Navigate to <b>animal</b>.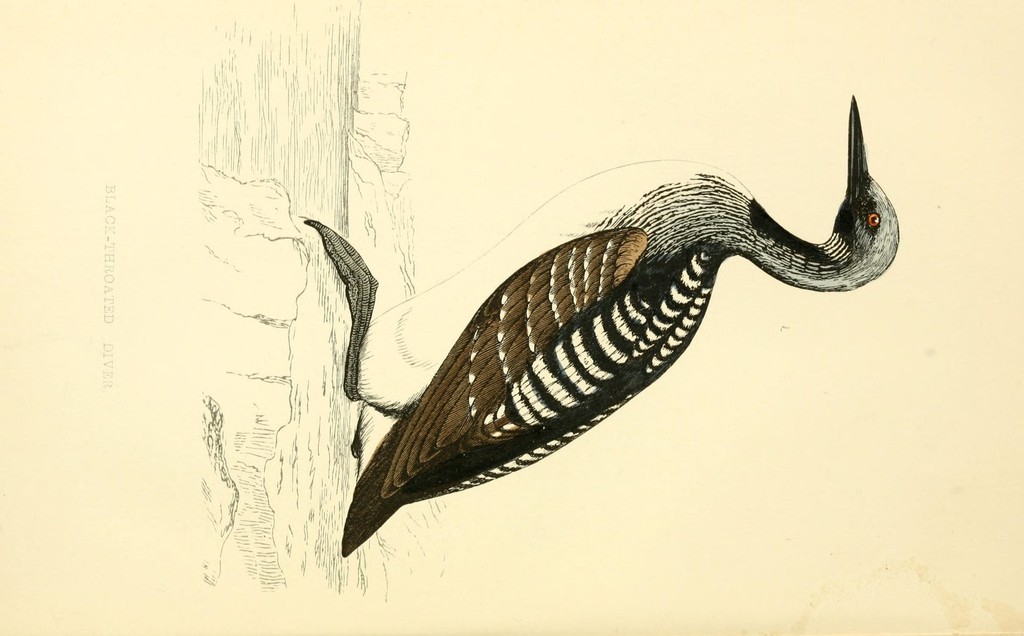
Navigation target: [303, 92, 900, 557].
